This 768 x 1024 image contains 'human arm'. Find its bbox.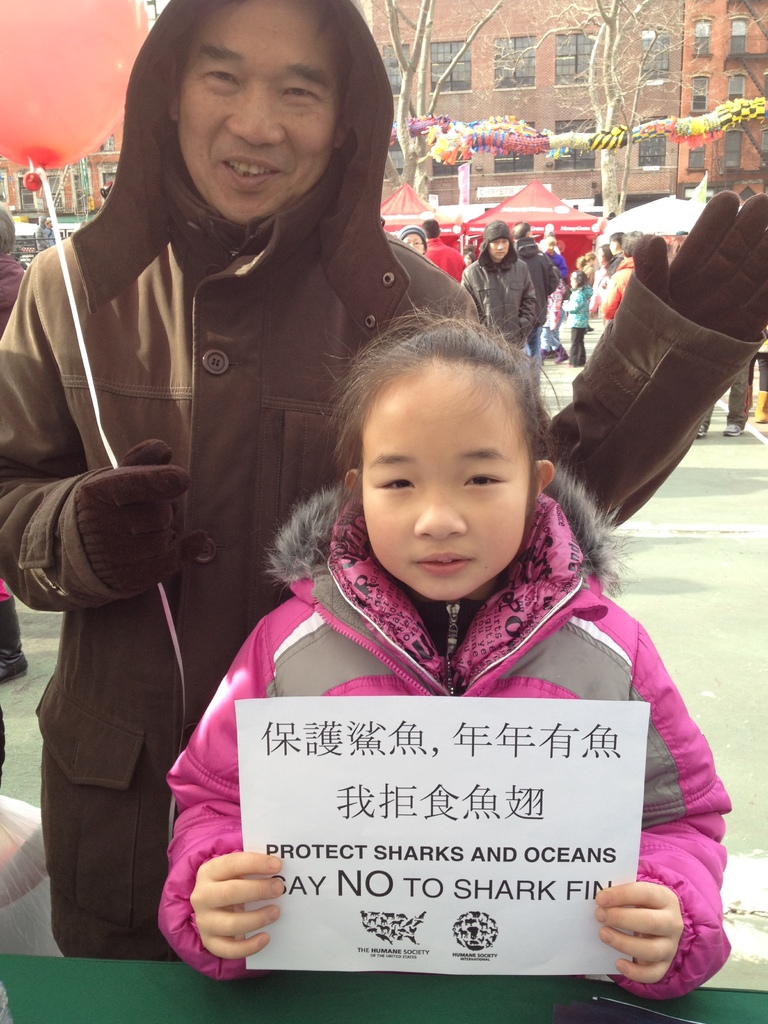
rect(593, 628, 733, 1015).
